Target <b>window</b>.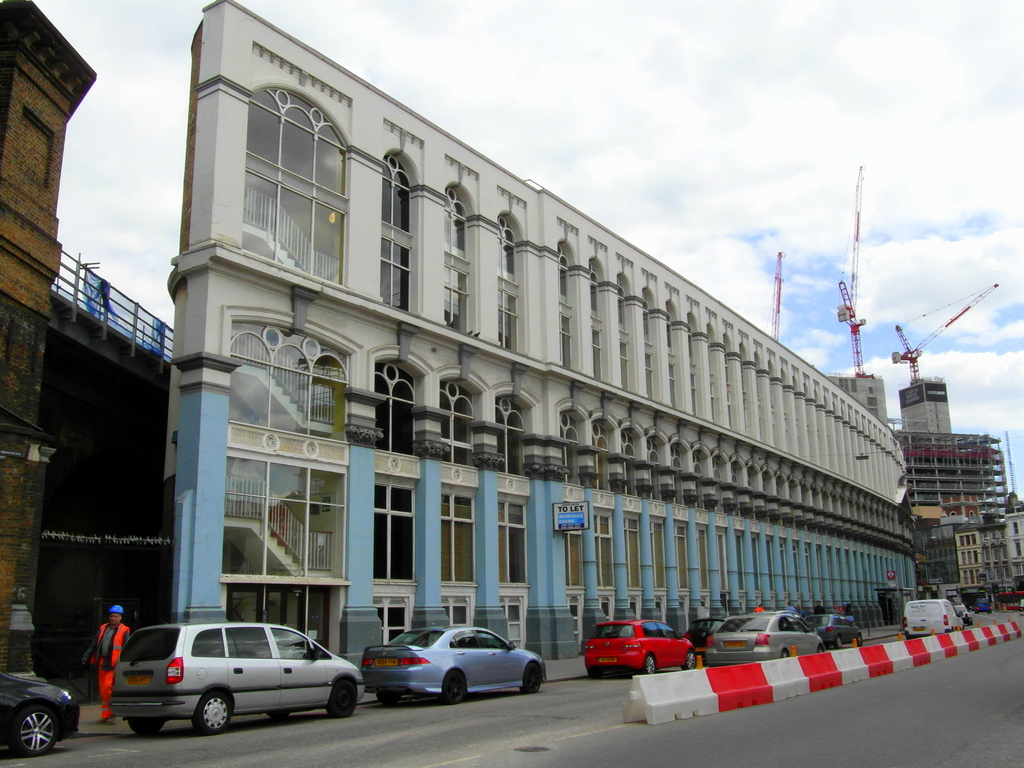
Target region: 500, 492, 529, 585.
